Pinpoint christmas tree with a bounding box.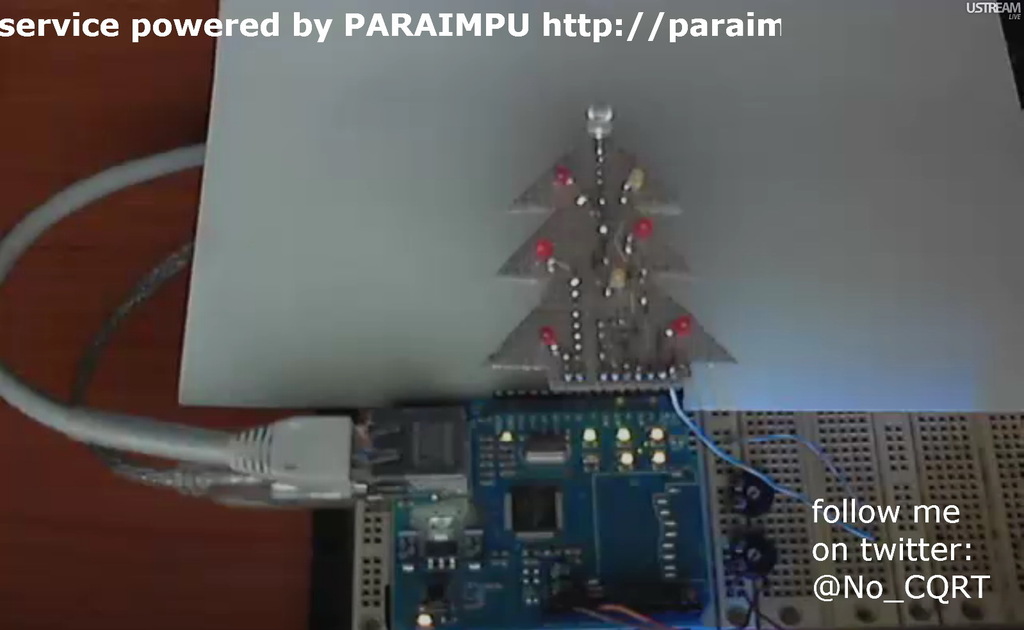
detection(484, 131, 742, 389).
